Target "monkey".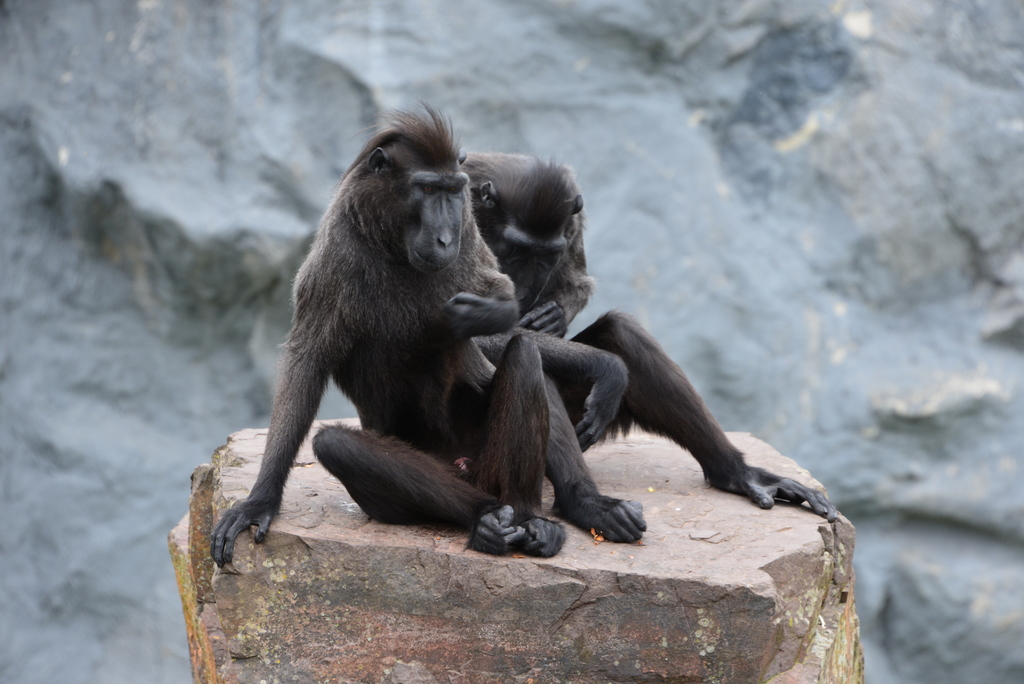
Target region: bbox(468, 149, 845, 523).
